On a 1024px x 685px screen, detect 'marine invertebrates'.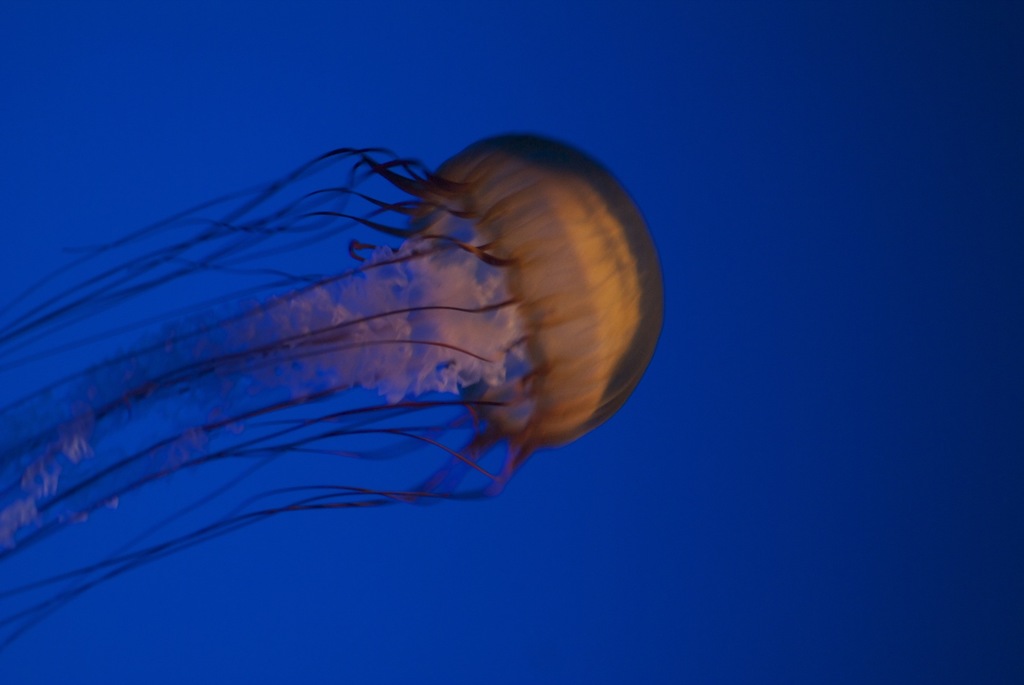
<bbox>1, 131, 668, 649</bbox>.
